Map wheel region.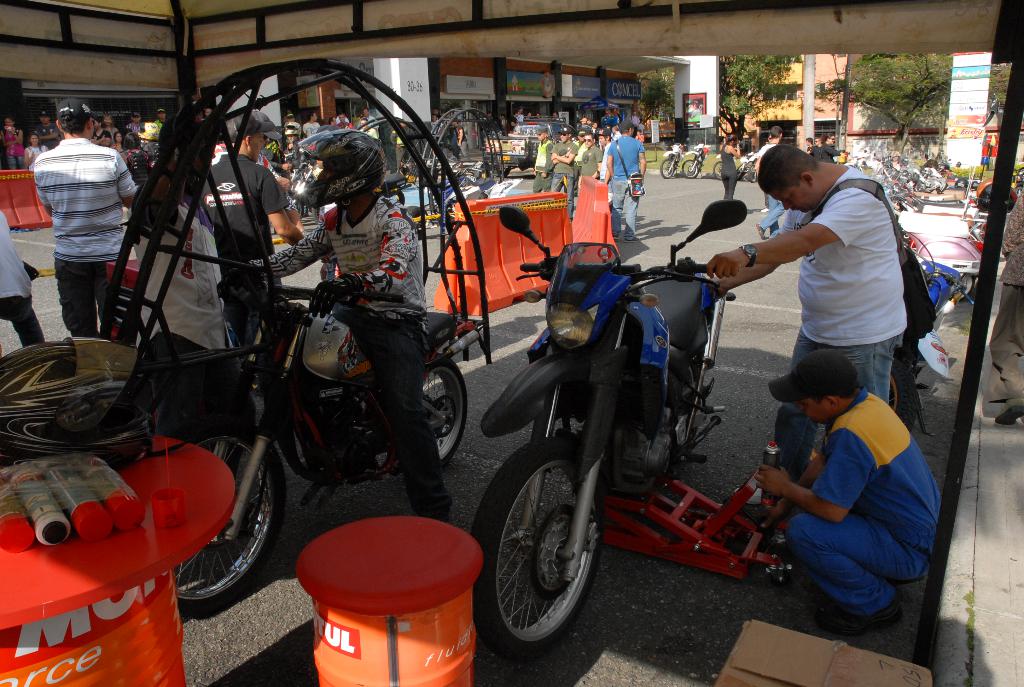
Mapped to (left=485, top=444, right=609, bottom=651).
